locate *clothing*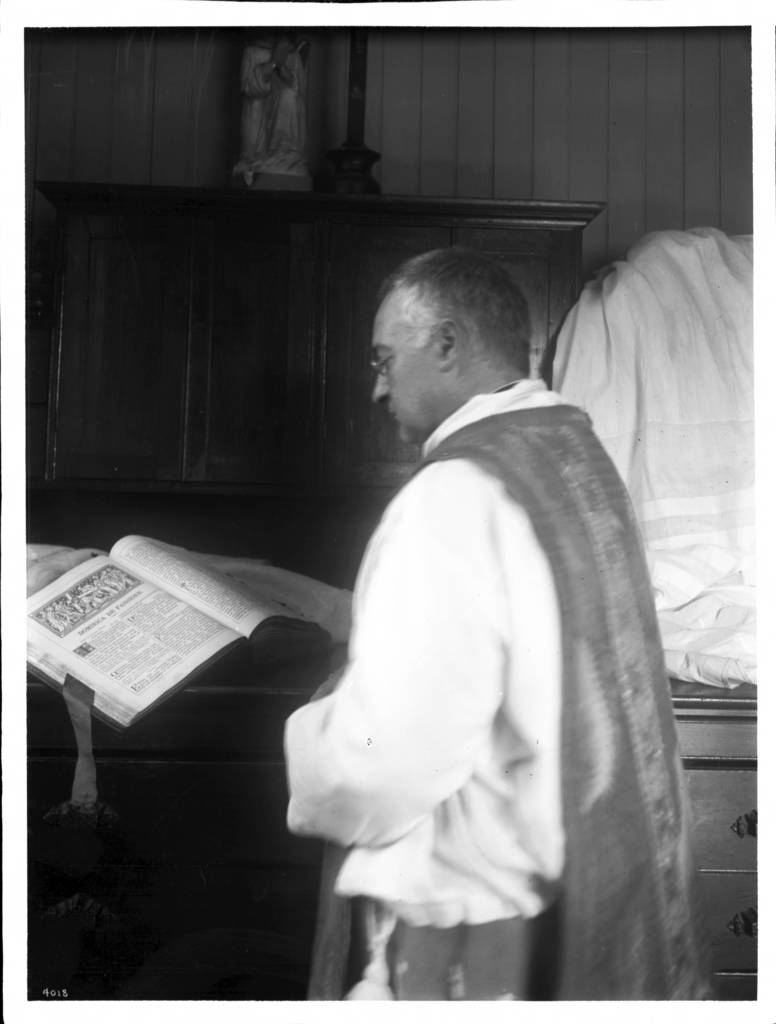
<bbox>282, 337, 696, 989</bbox>
